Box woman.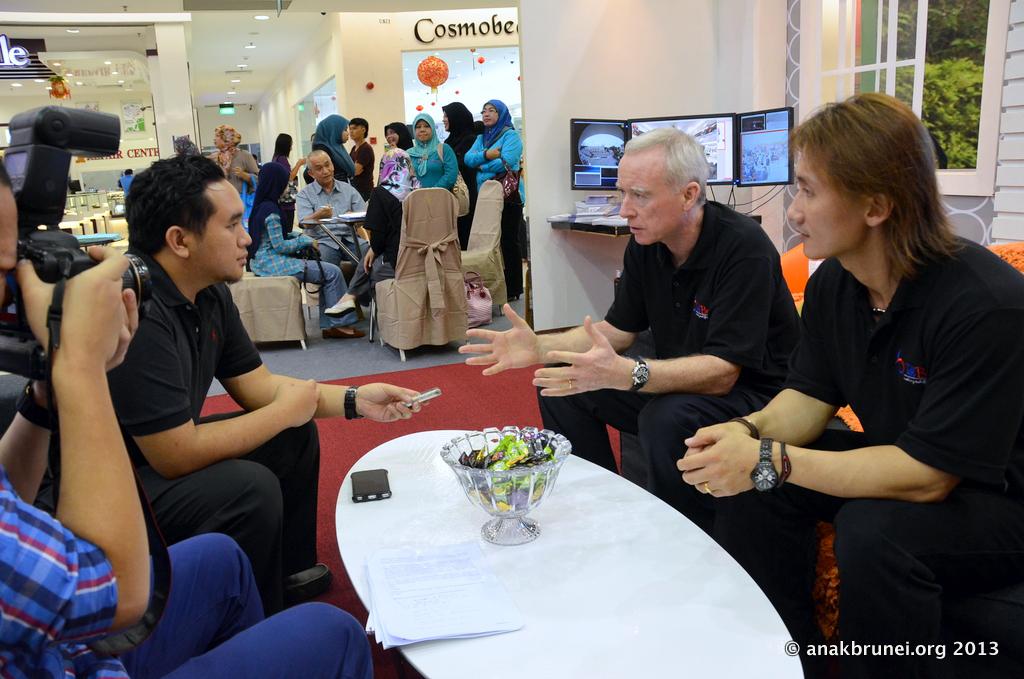
<region>405, 111, 461, 198</region>.
